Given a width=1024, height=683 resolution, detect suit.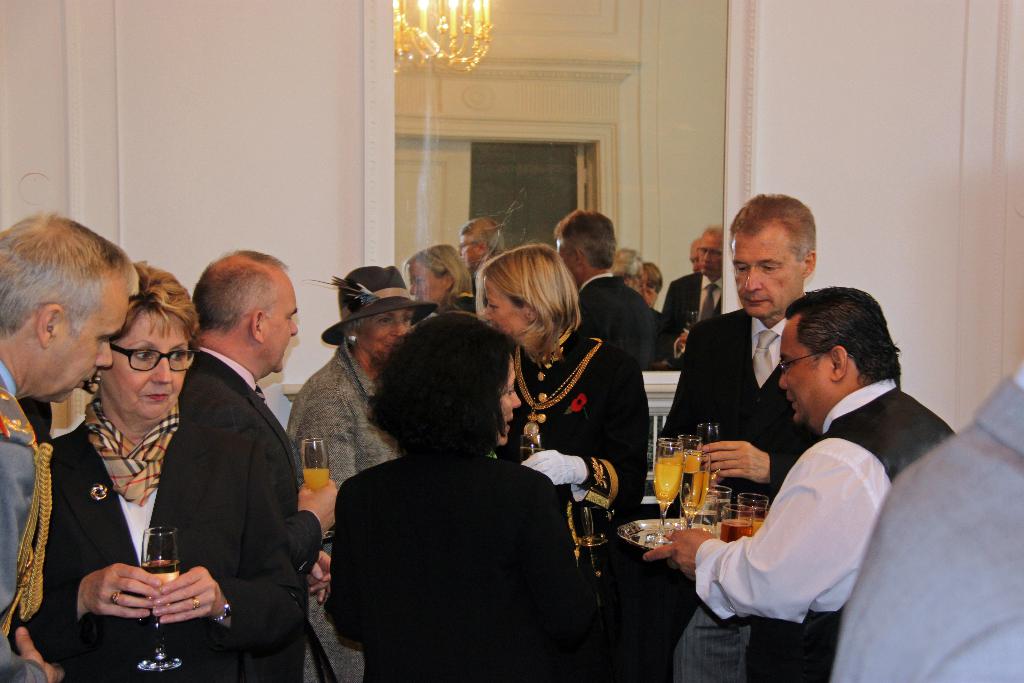
bbox=(326, 449, 592, 682).
